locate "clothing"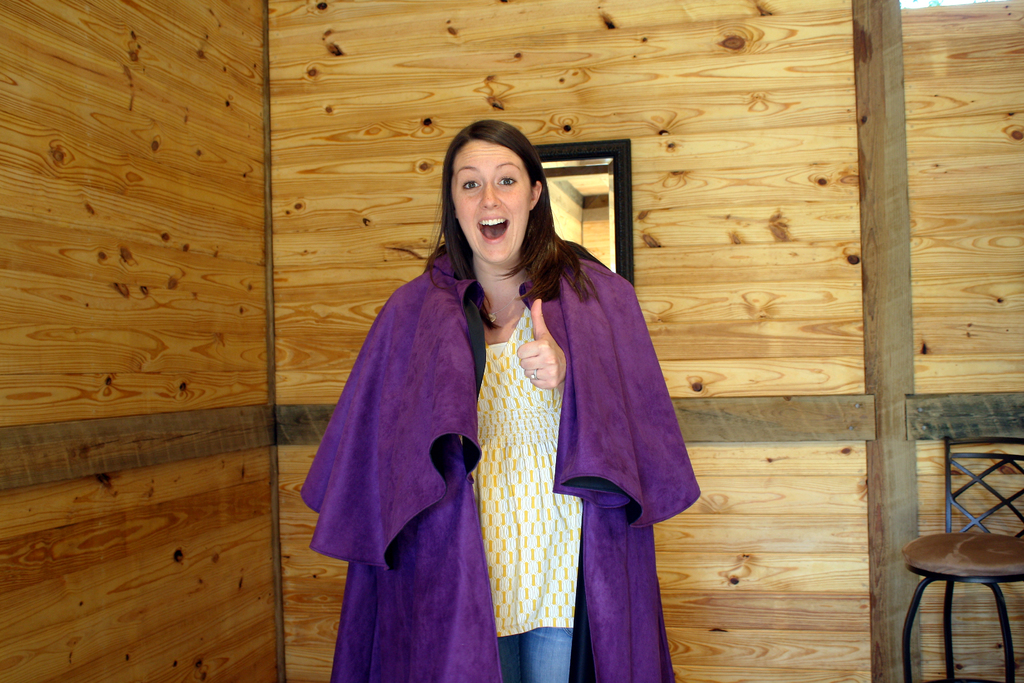
(left=297, top=231, right=697, bottom=682)
